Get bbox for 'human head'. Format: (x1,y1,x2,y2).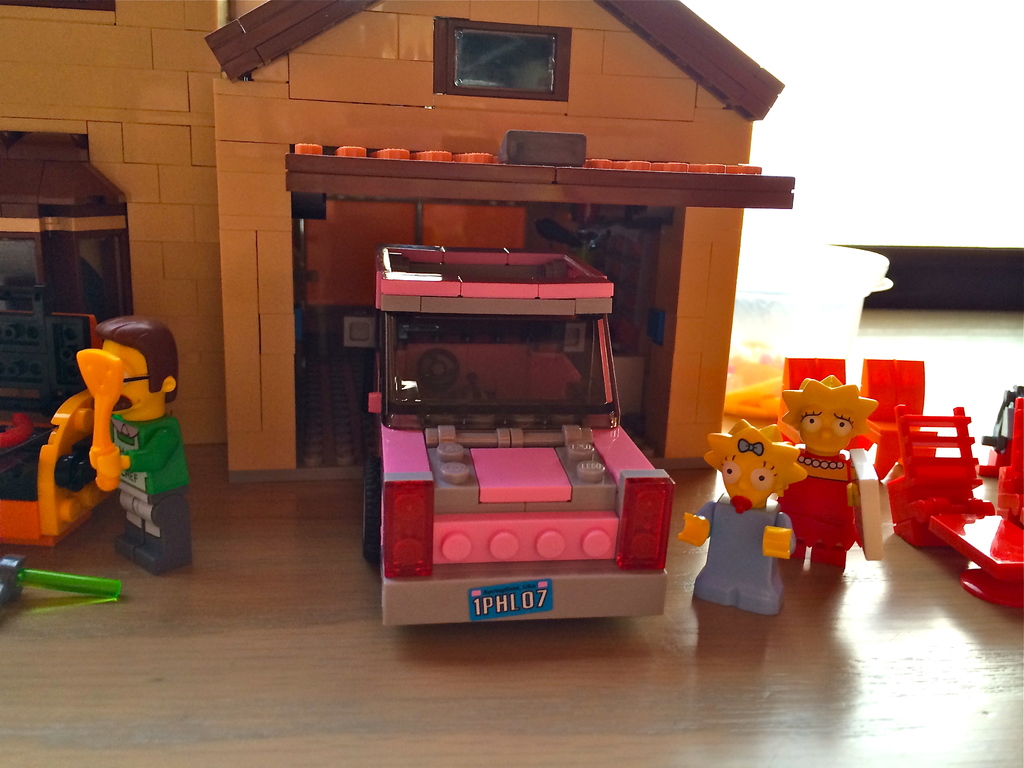
(73,330,172,404).
